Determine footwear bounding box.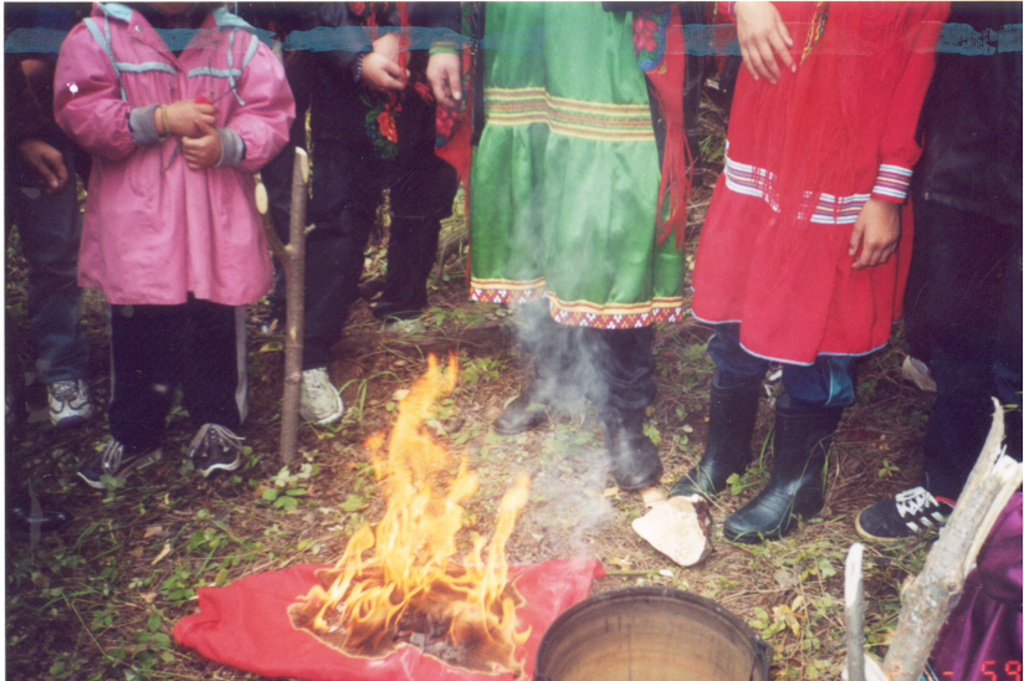
Determined: box=[593, 324, 666, 493].
